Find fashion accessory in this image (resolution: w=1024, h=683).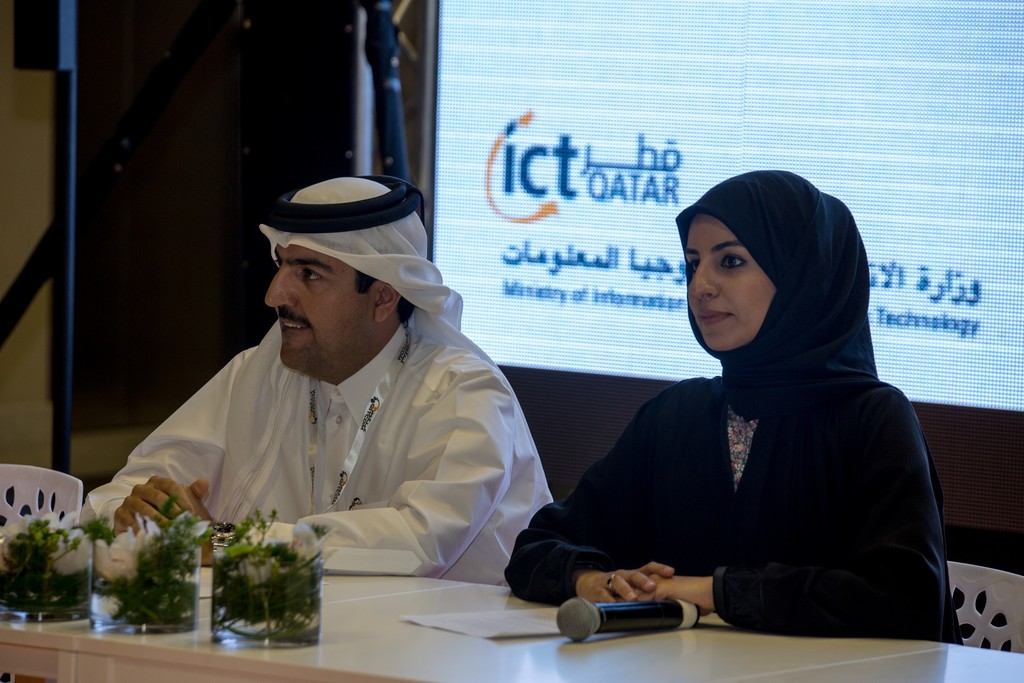
<bbox>602, 572, 618, 589</bbox>.
